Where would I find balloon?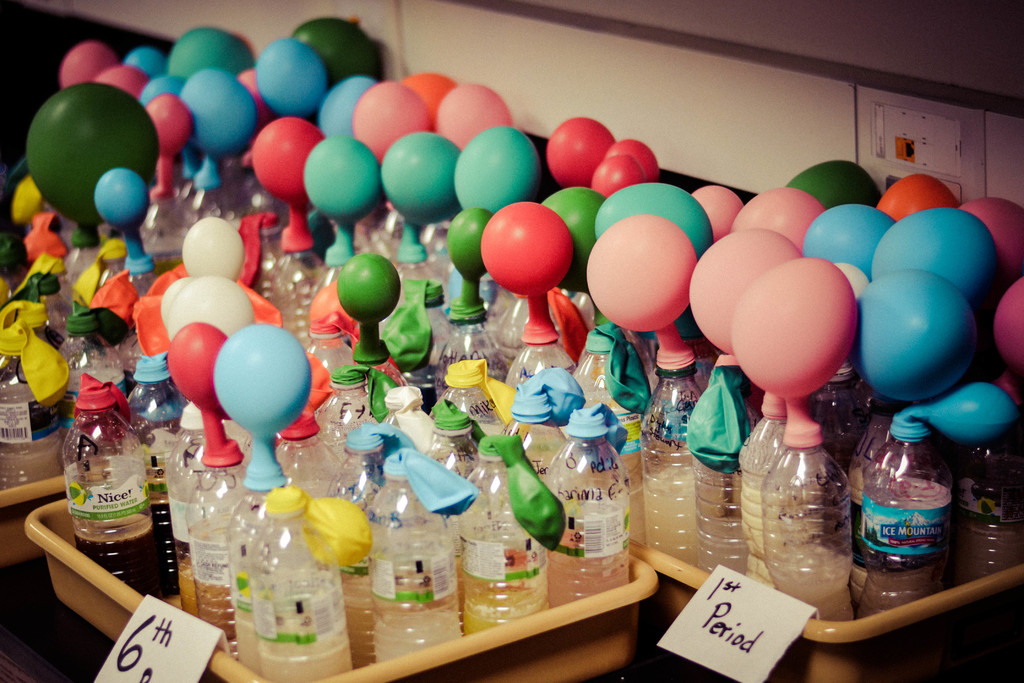
At locate(12, 247, 84, 291).
